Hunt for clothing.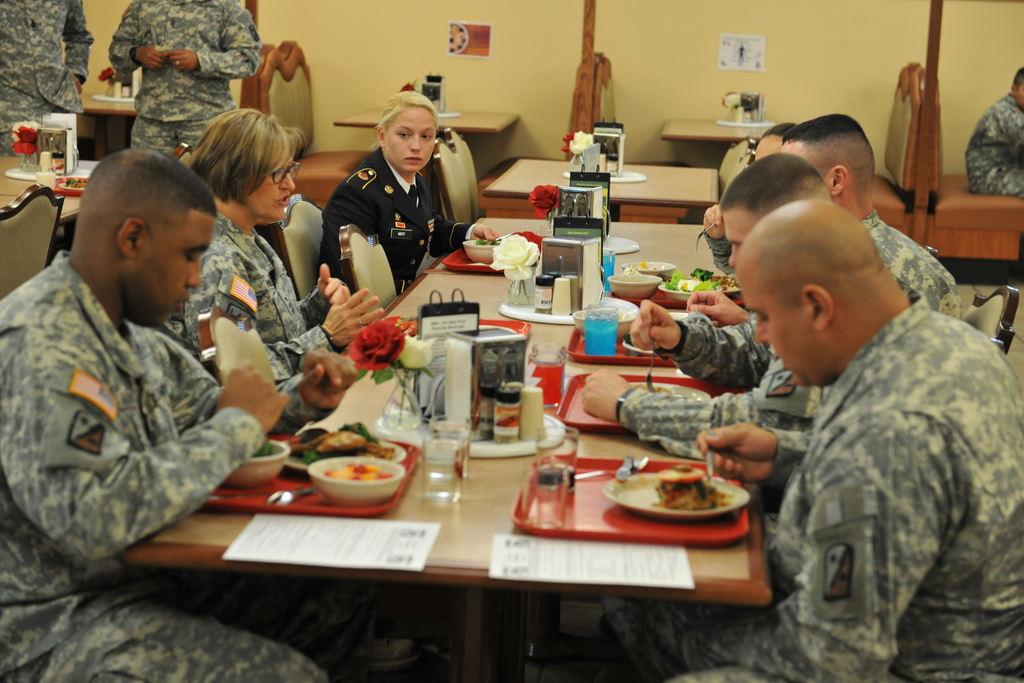
Hunted down at [x1=0, y1=251, x2=338, y2=682].
